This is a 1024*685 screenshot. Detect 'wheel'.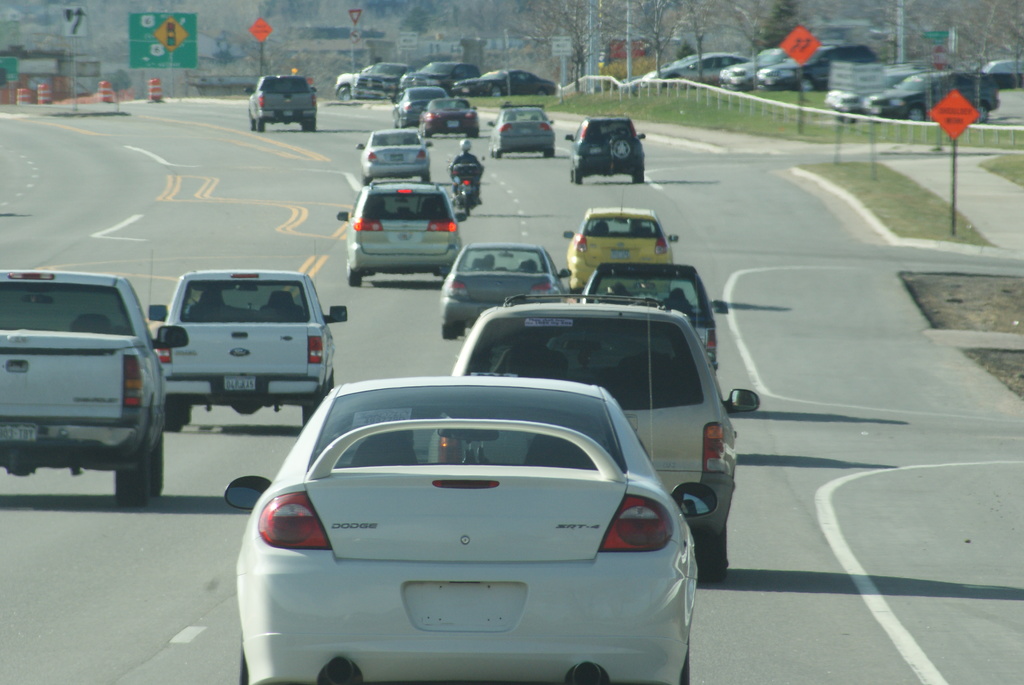
<box>439,322,455,338</box>.
